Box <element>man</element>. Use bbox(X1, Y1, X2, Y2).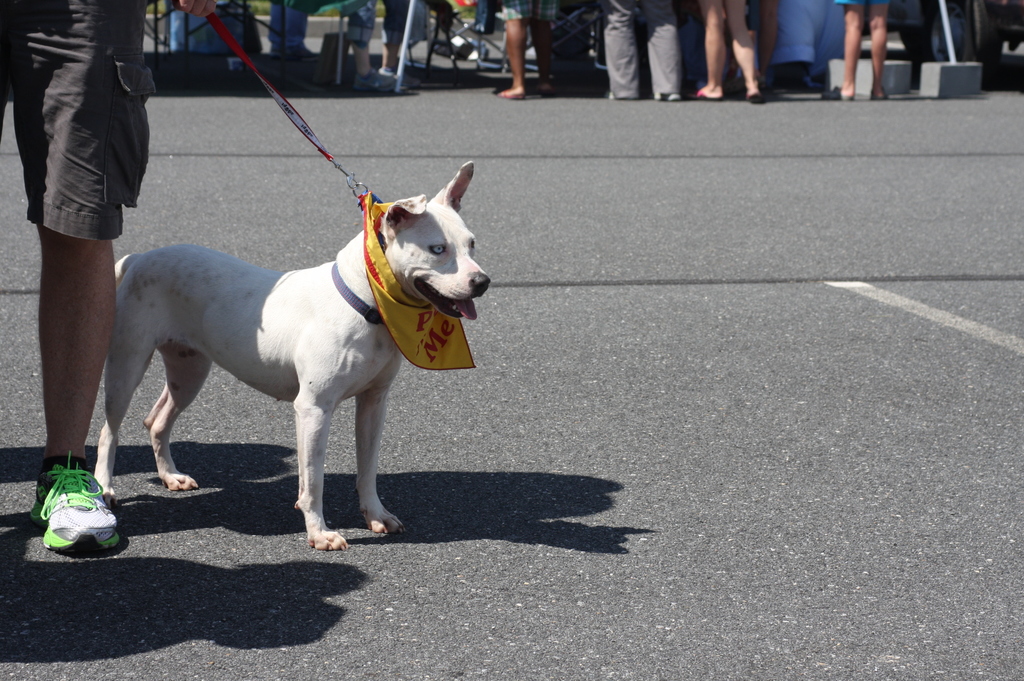
bbox(0, 0, 154, 555).
